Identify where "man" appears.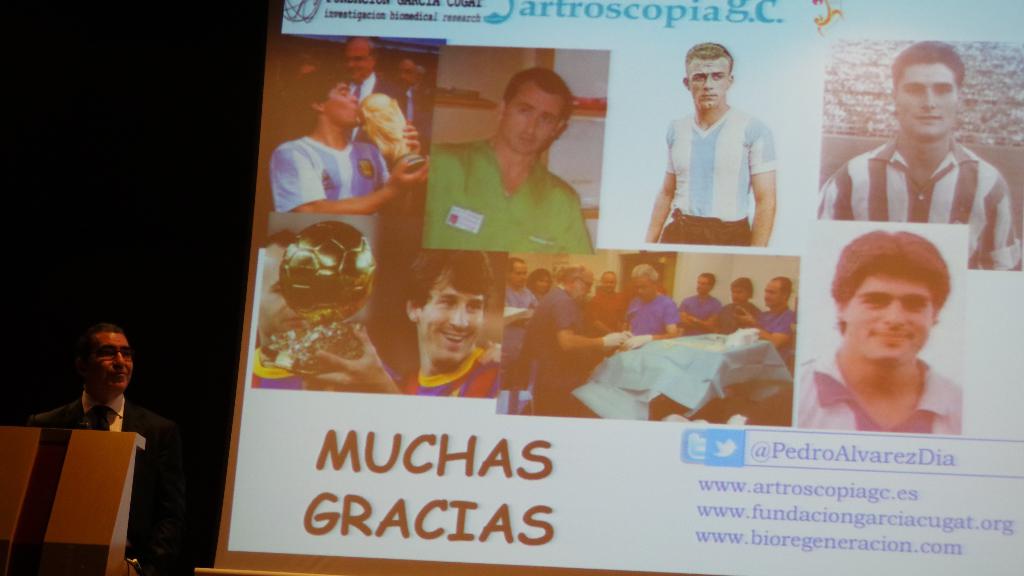
Appears at box=[684, 272, 762, 332].
